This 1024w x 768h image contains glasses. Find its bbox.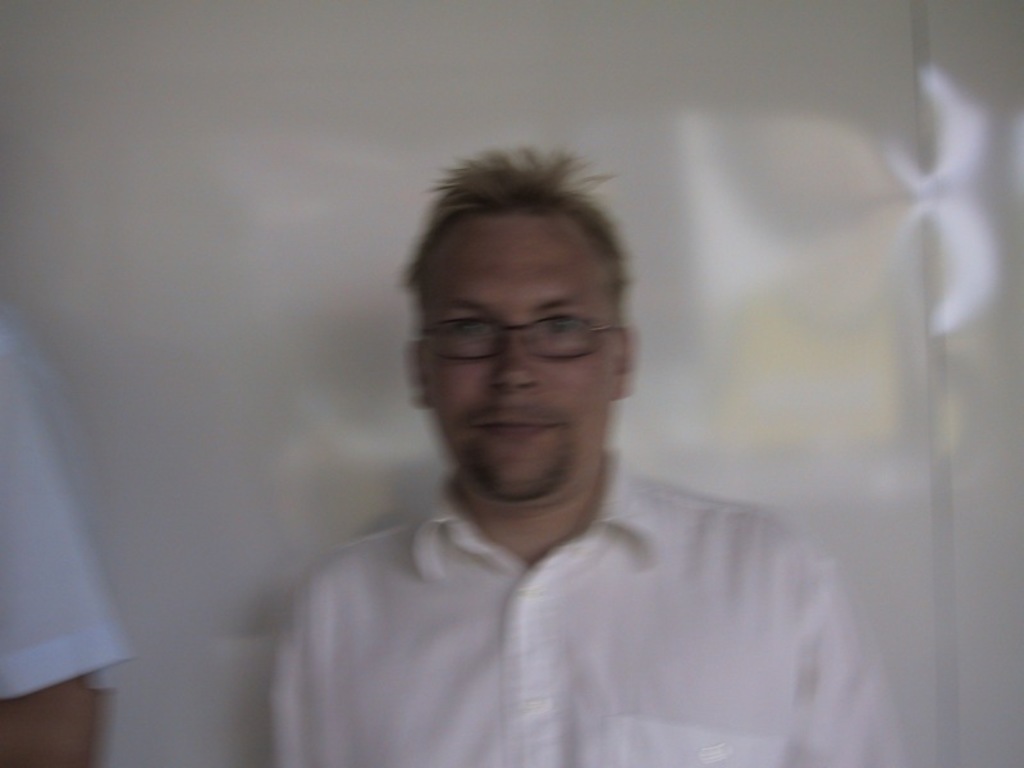
x1=406, y1=293, x2=637, y2=372.
